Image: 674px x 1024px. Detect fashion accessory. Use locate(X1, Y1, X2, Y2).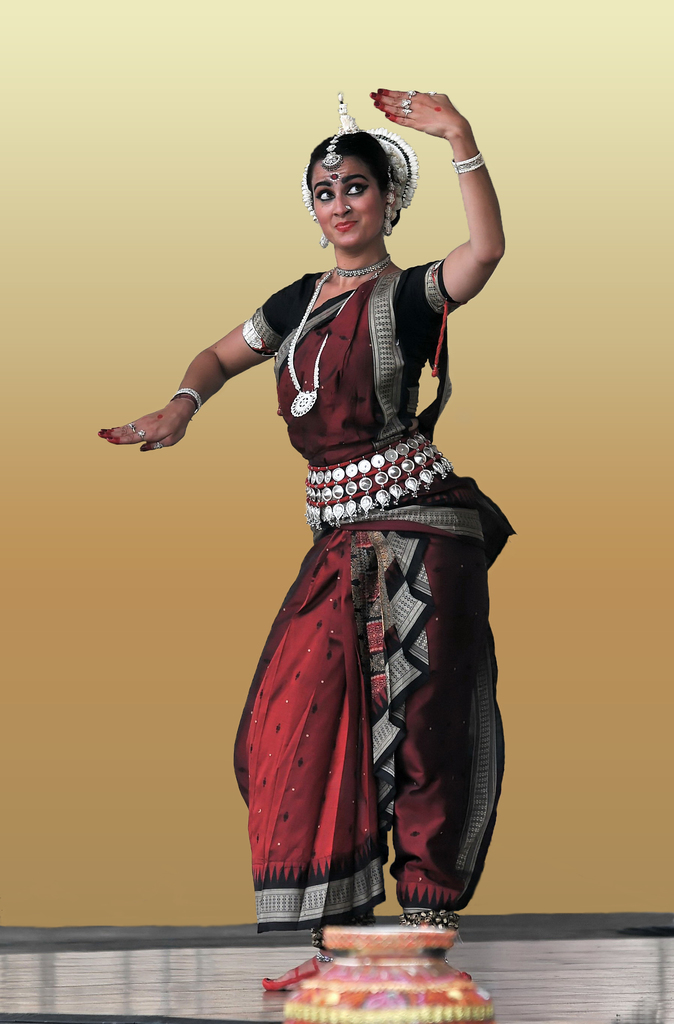
locate(154, 440, 163, 451).
